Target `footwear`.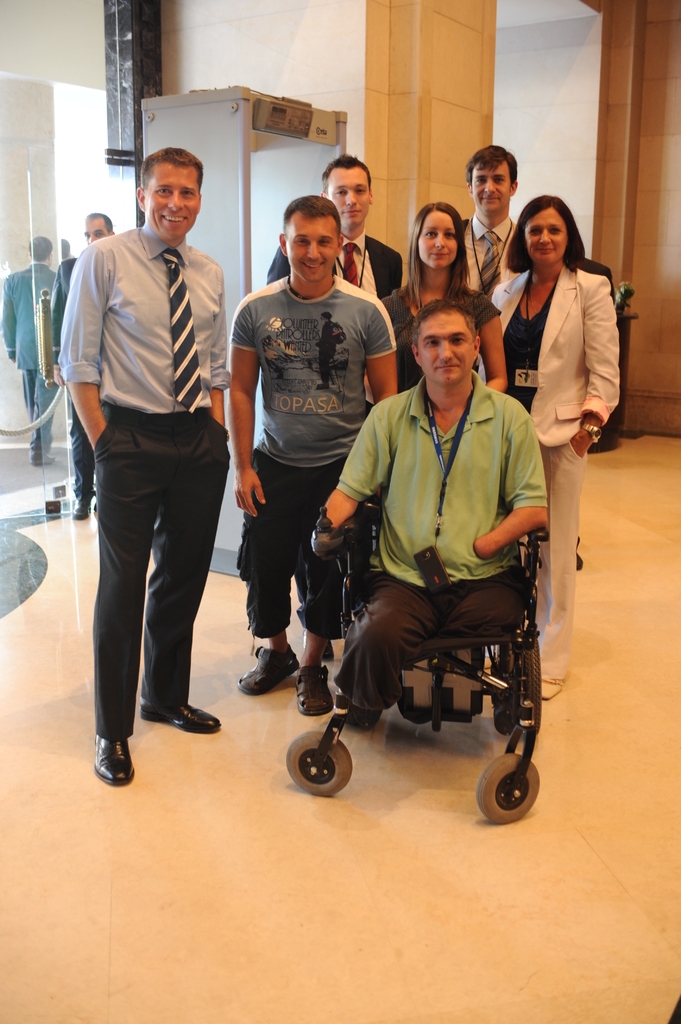
Target region: 93,728,146,783.
